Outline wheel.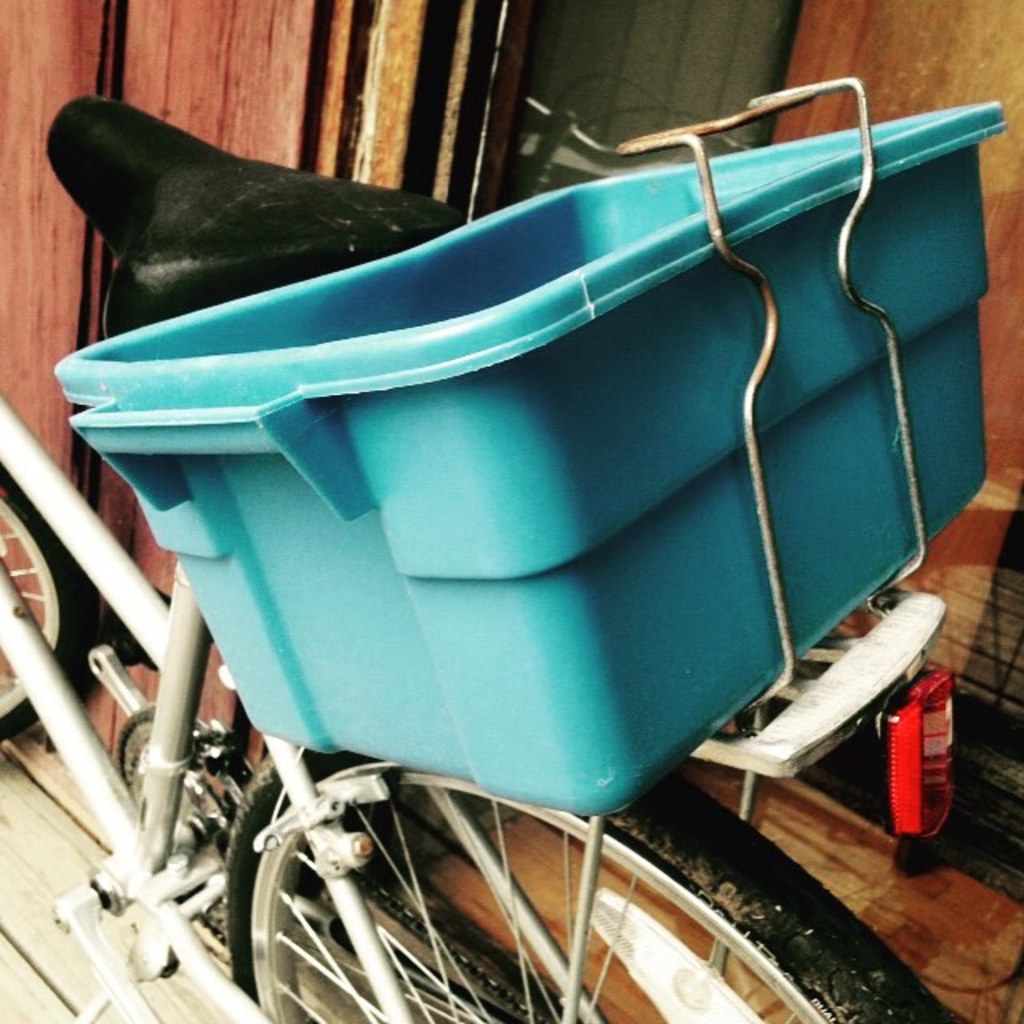
Outline: <bbox>221, 742, 966, 1022</bbox>.
